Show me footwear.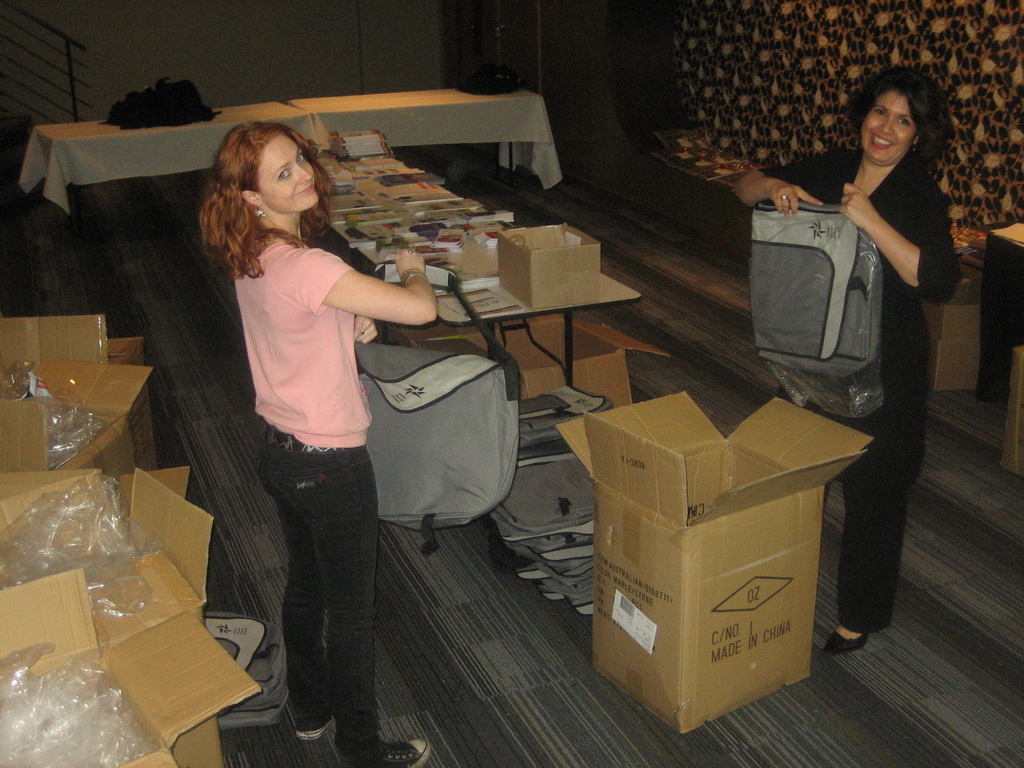
footwear is here: box=[292, 708, 347, 739].
